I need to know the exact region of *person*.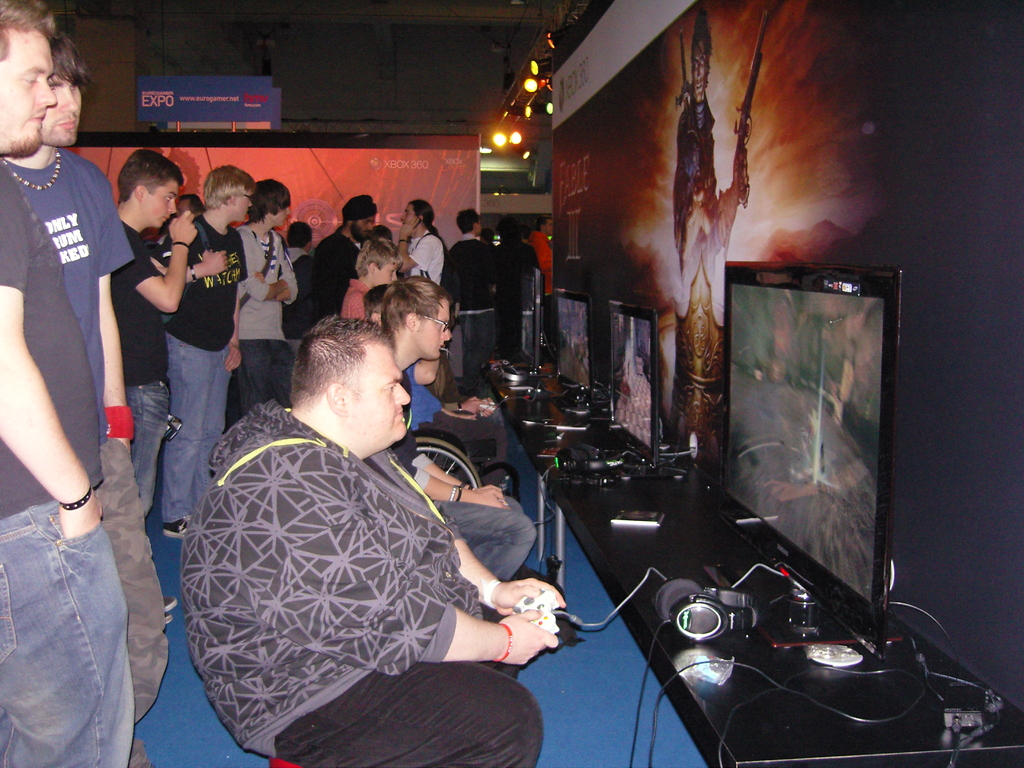
Region: l=445, t=207, r=504, b=368.
